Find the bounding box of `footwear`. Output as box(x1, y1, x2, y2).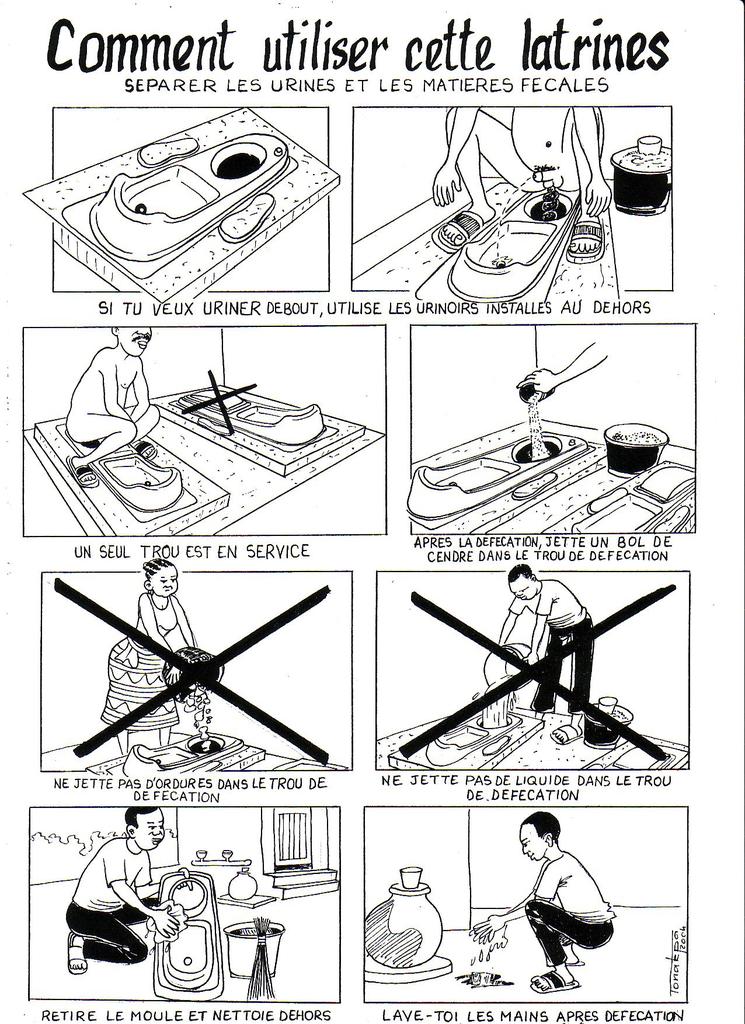
box(528, 972, 579, 998).
